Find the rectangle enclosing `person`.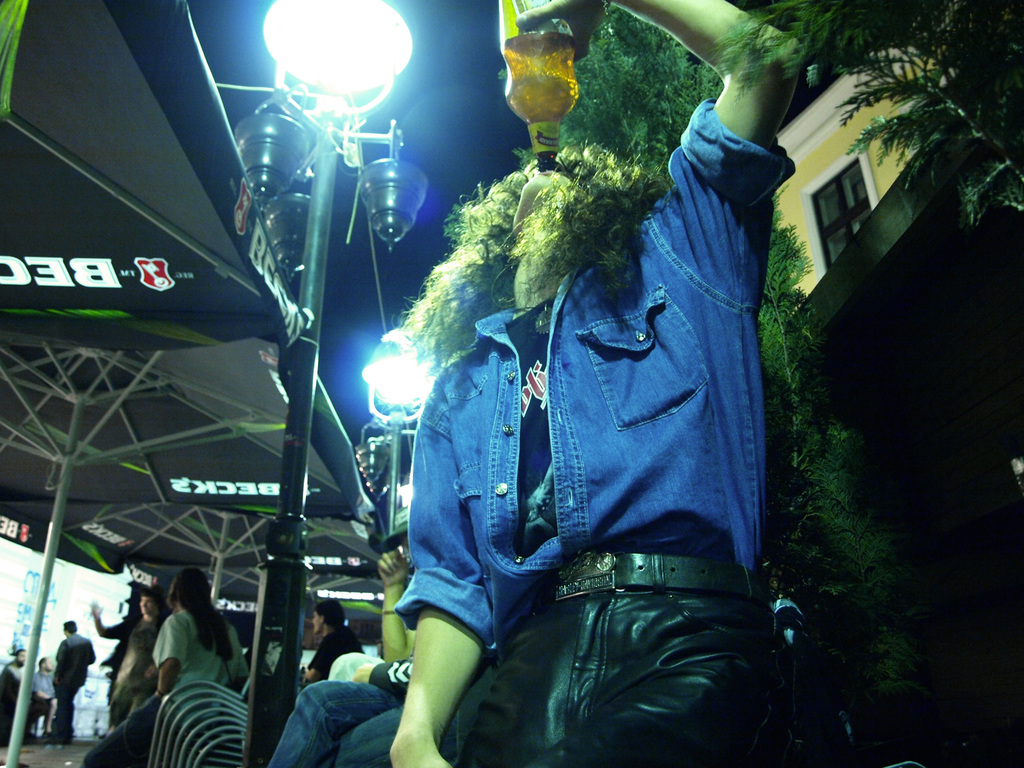
bbox=[28, 654, 51, 742].
